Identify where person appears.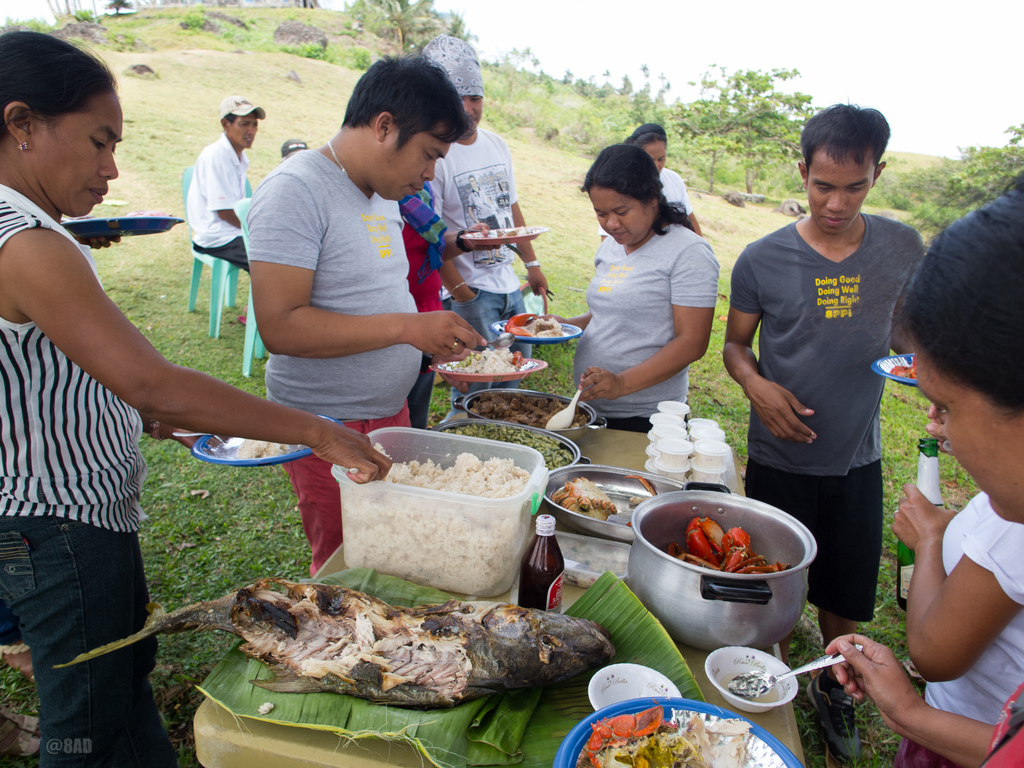
Appears at pyautogui.locateOnScreen(3, 29, 380, 764).
